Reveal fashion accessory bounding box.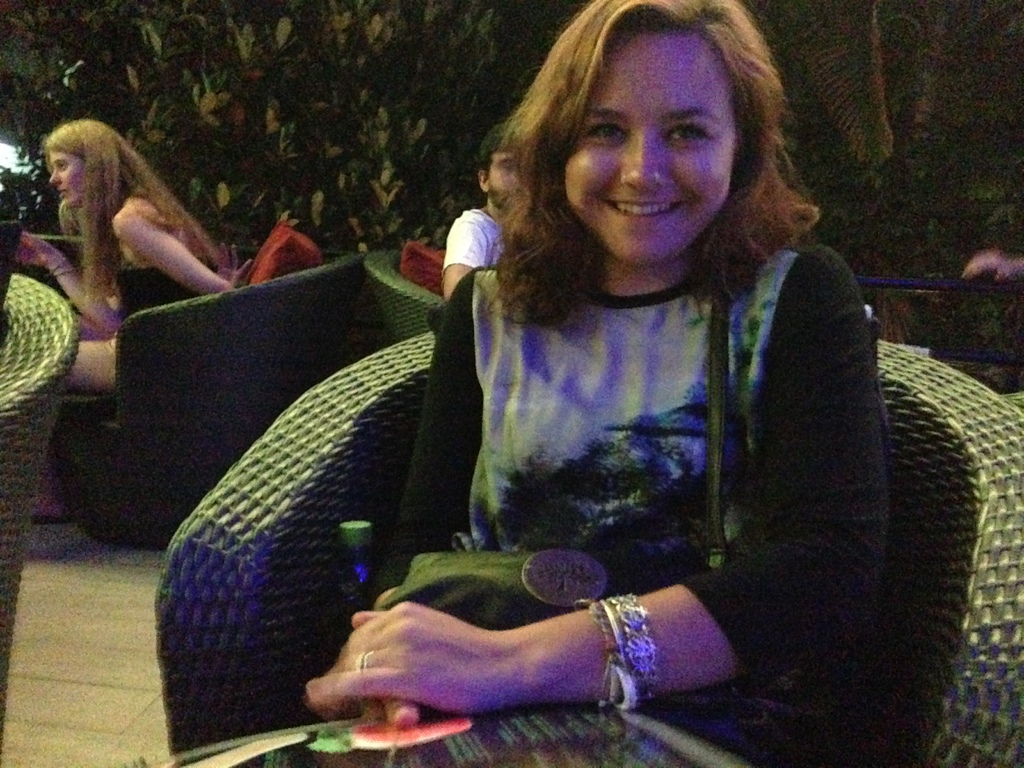
Revealed: bbox(378, 284, 732, 608).
